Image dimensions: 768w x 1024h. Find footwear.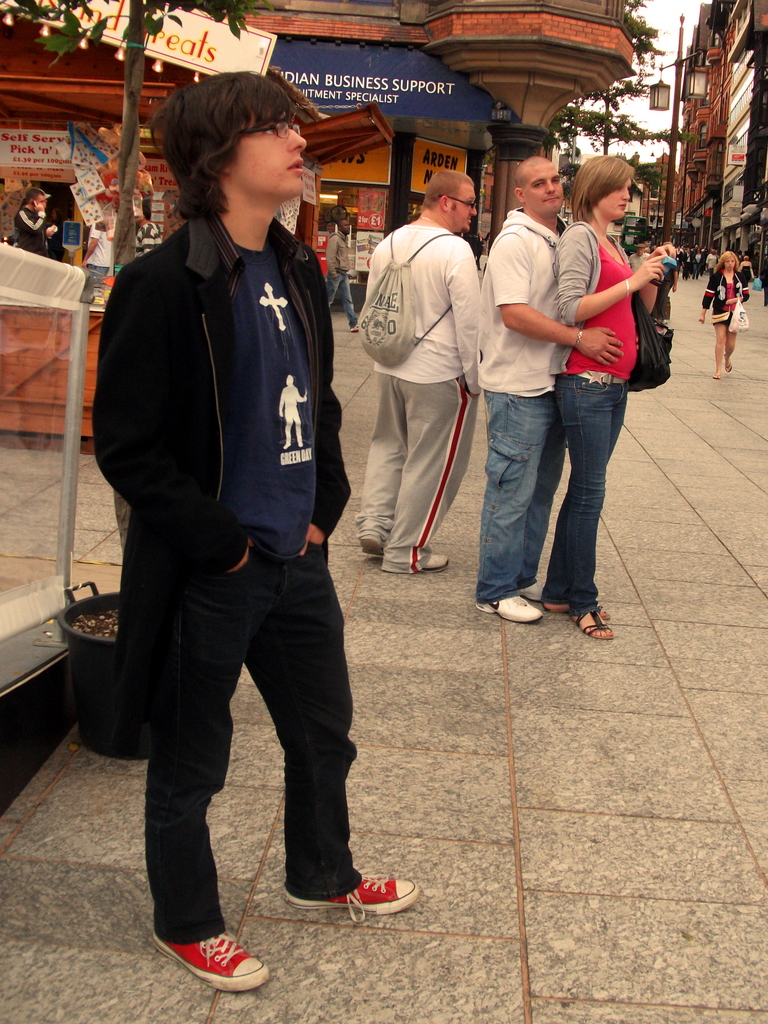
(left=165, top=932, right=260, bottom=995).
